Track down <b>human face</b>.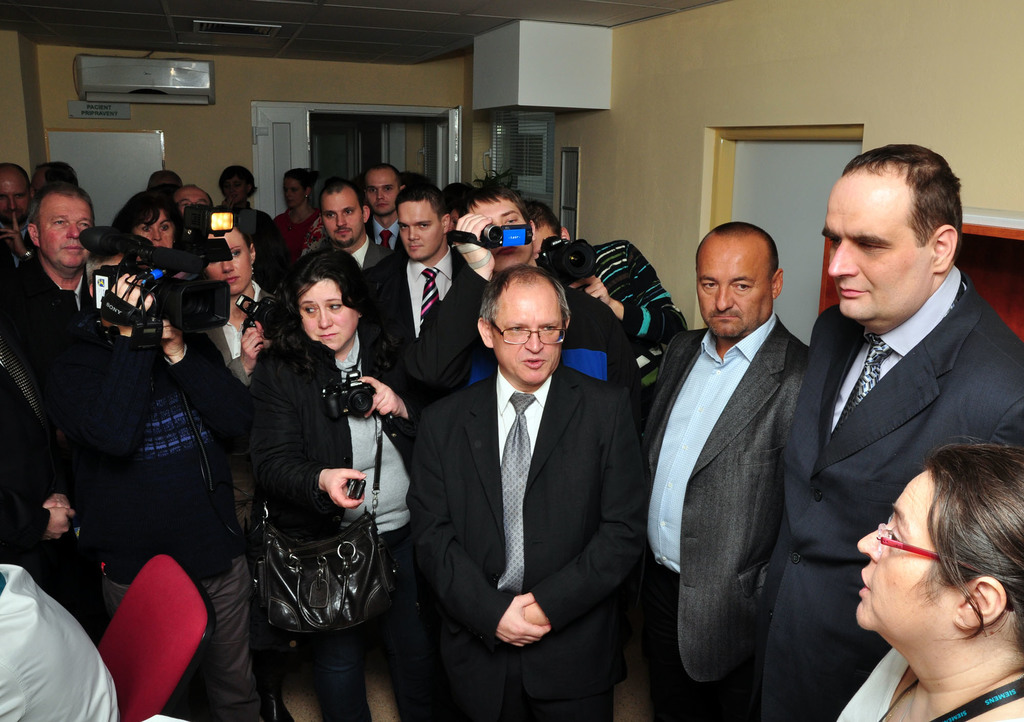
Tracked to [x1=41, y1=197, x2=92, y2=271].
